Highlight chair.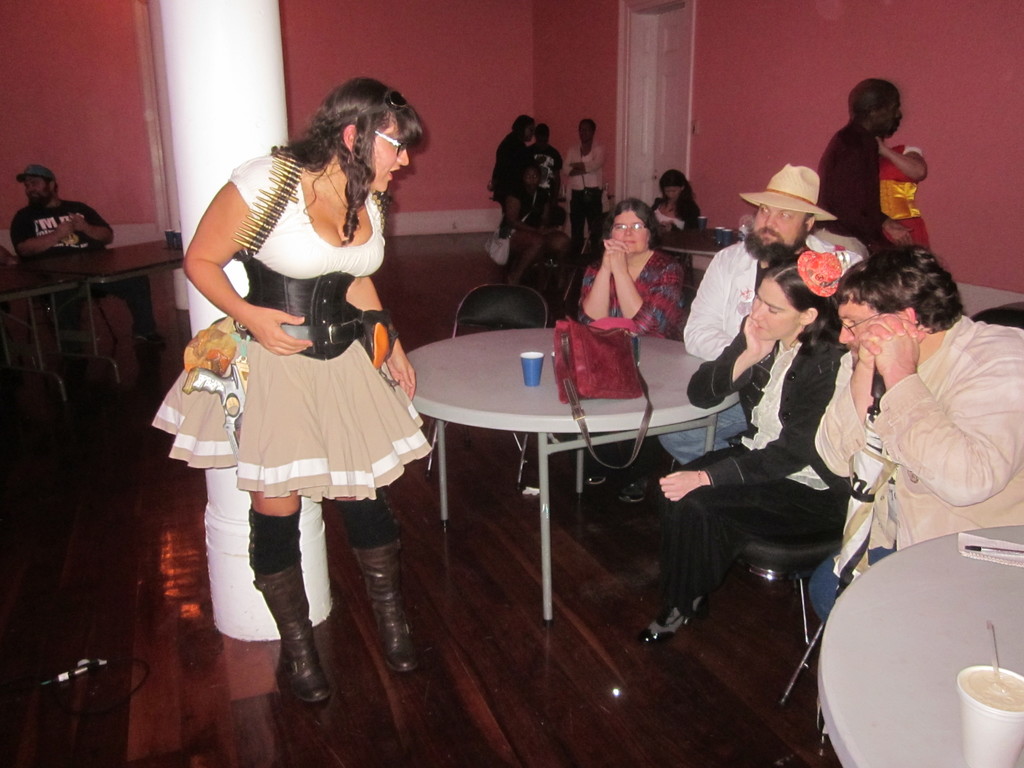
Highlighted region: select_region(784, 307, 1023, 757).
